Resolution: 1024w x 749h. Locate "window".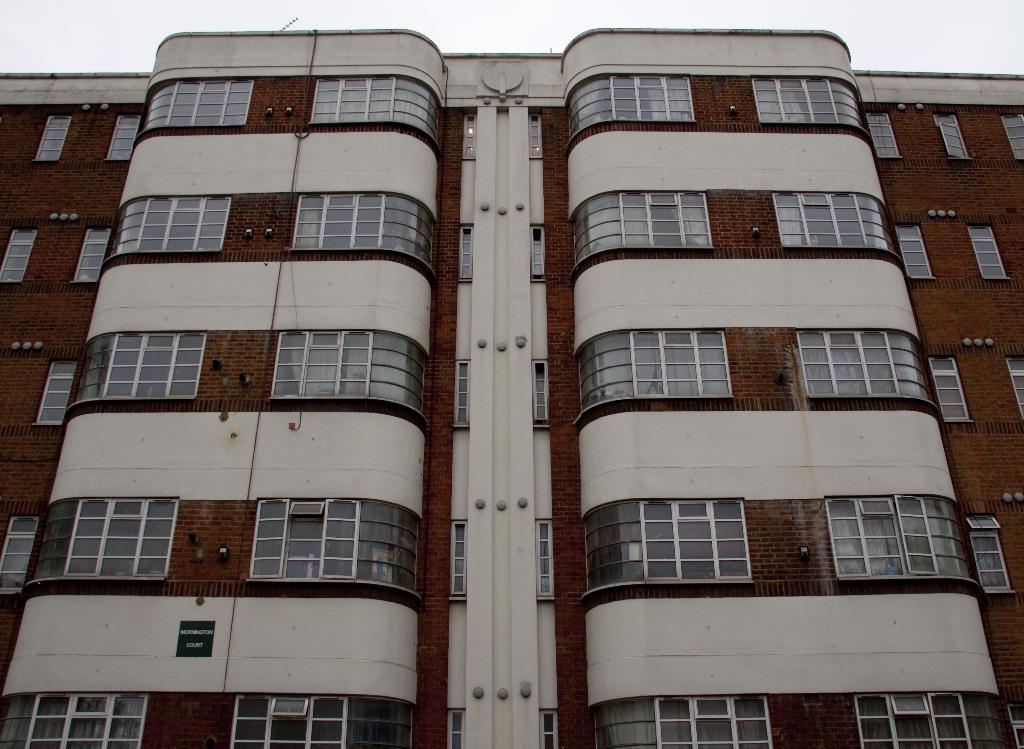
957,510,1018,594.
